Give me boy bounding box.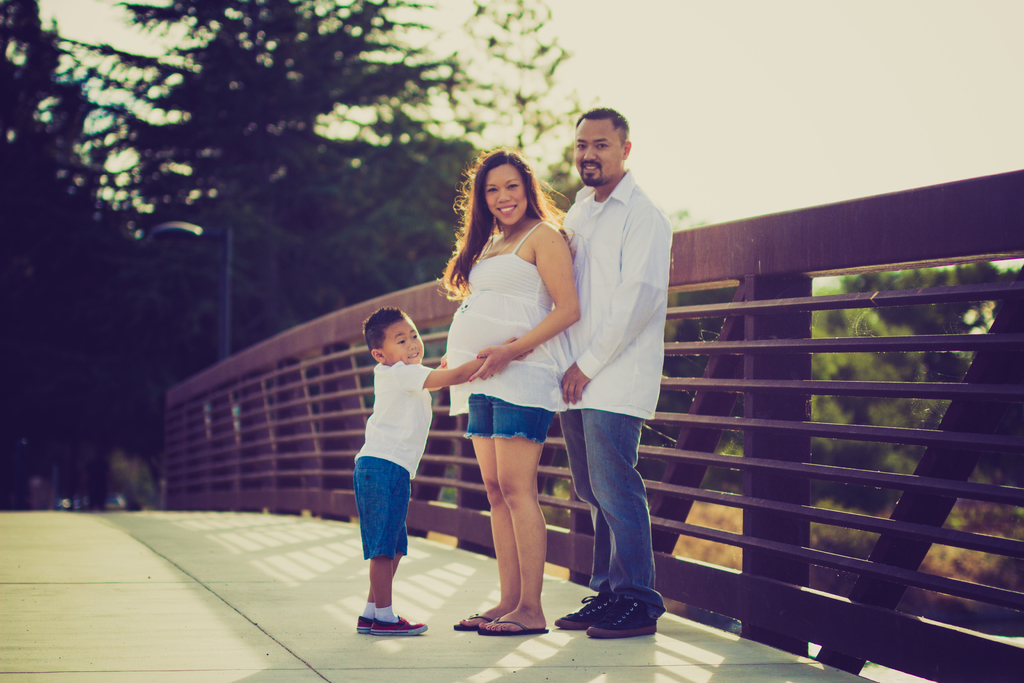
349:268:484:632.
